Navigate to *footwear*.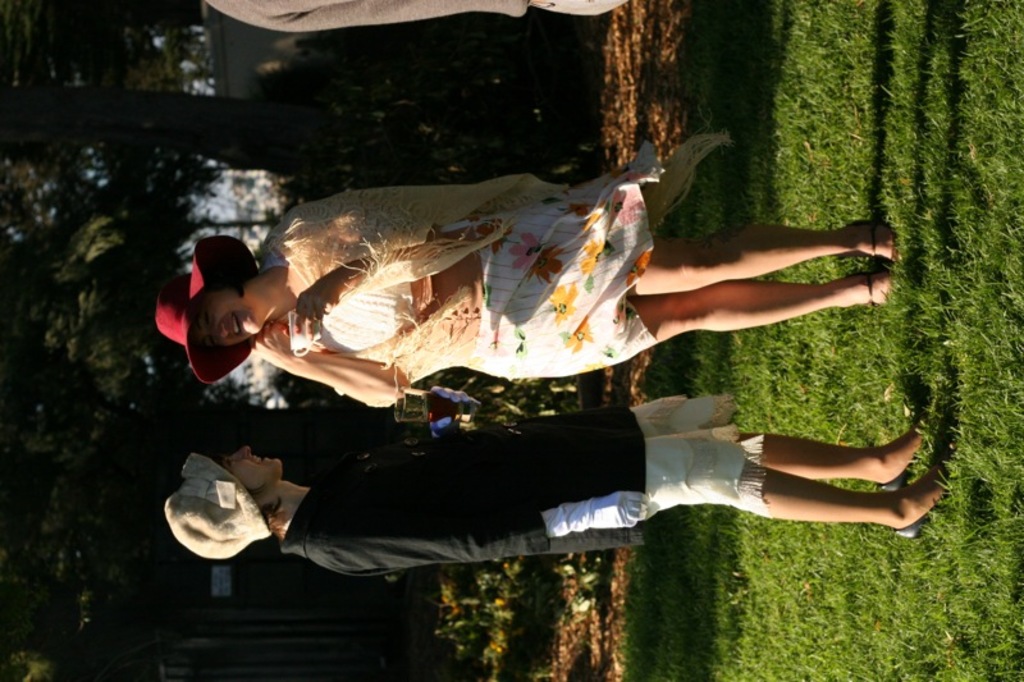
Navigation target: region(865, 261, 908, 311).
